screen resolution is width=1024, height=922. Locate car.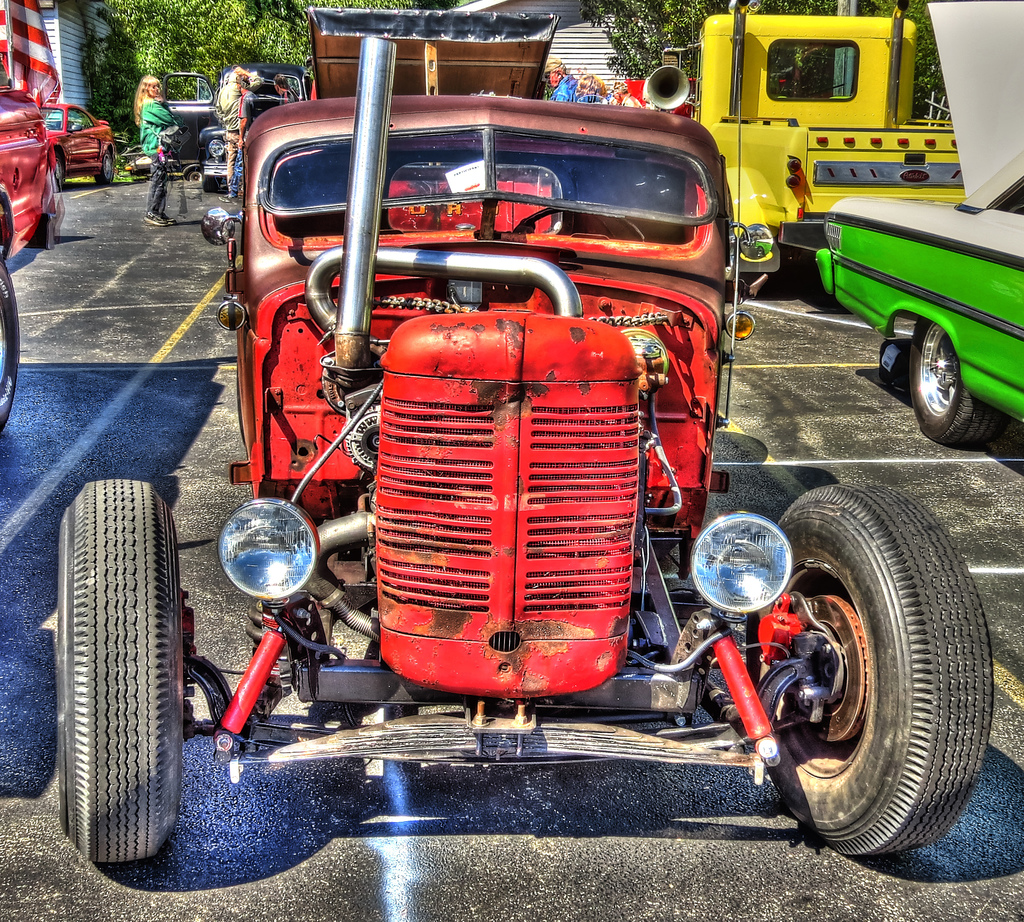
<region>815, 0, 1023, 451</region>.
